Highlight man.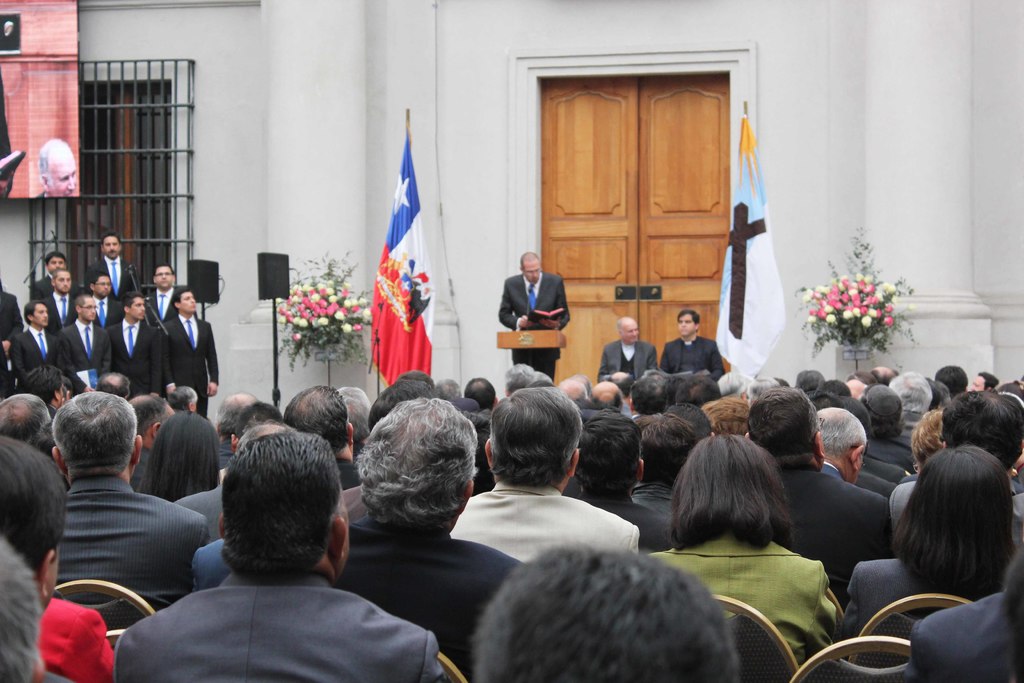
Highlighted region: region(64, 457, 476, 680).
